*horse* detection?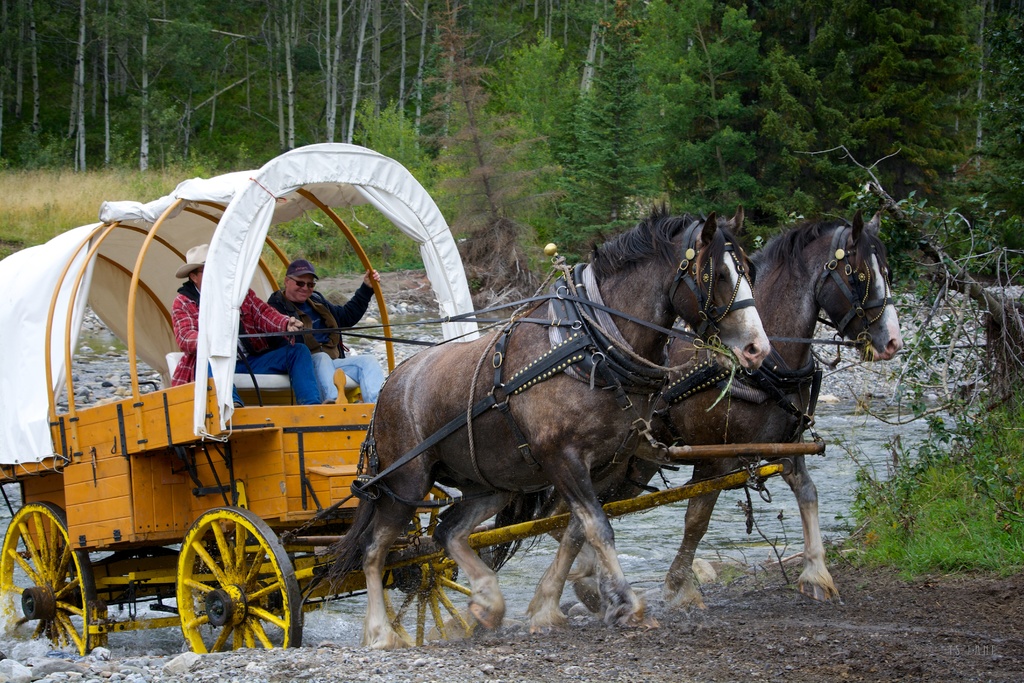
[479,210,902,616]
